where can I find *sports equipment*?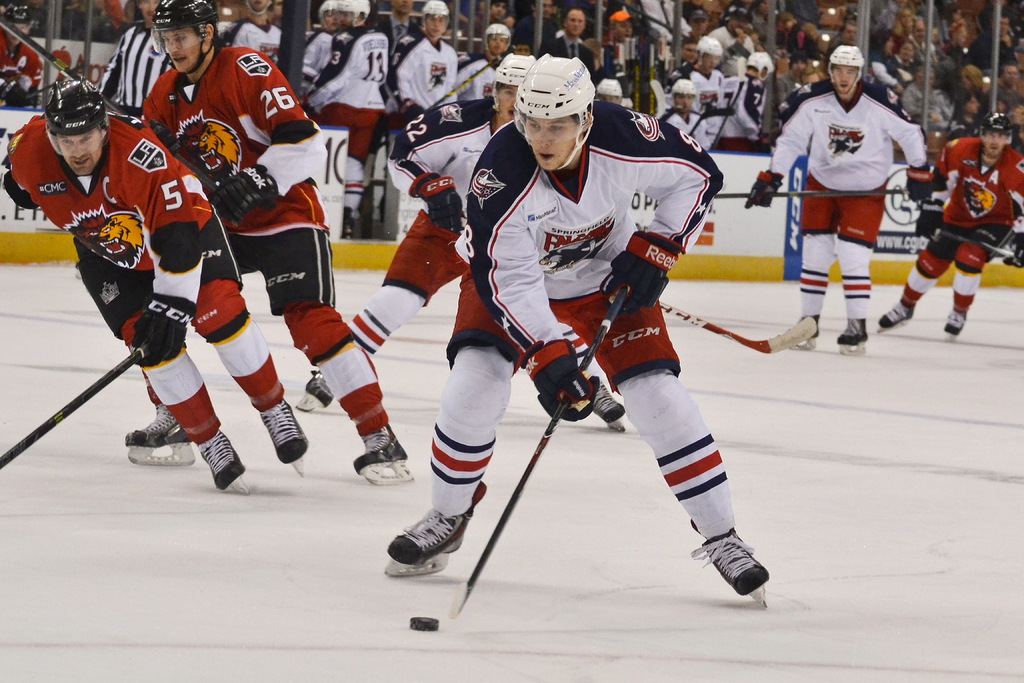
You can find it at rect(824, 44, 863, 97).
